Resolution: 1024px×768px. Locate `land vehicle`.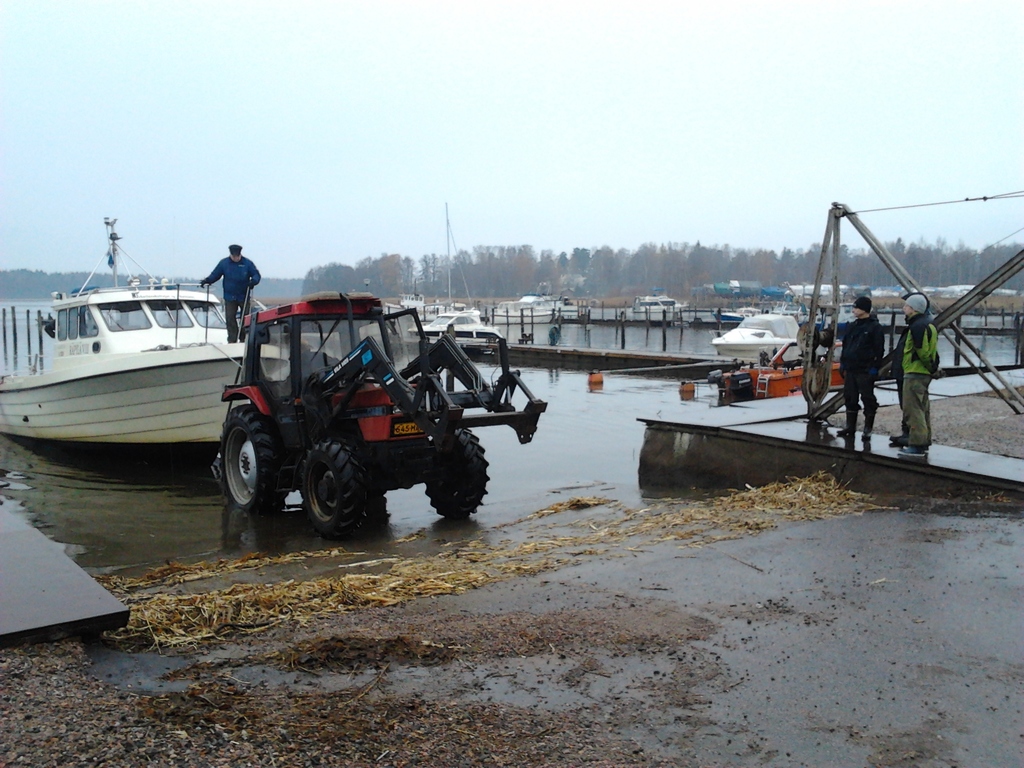
[left=219, top=296, right=548, bottom=539].
